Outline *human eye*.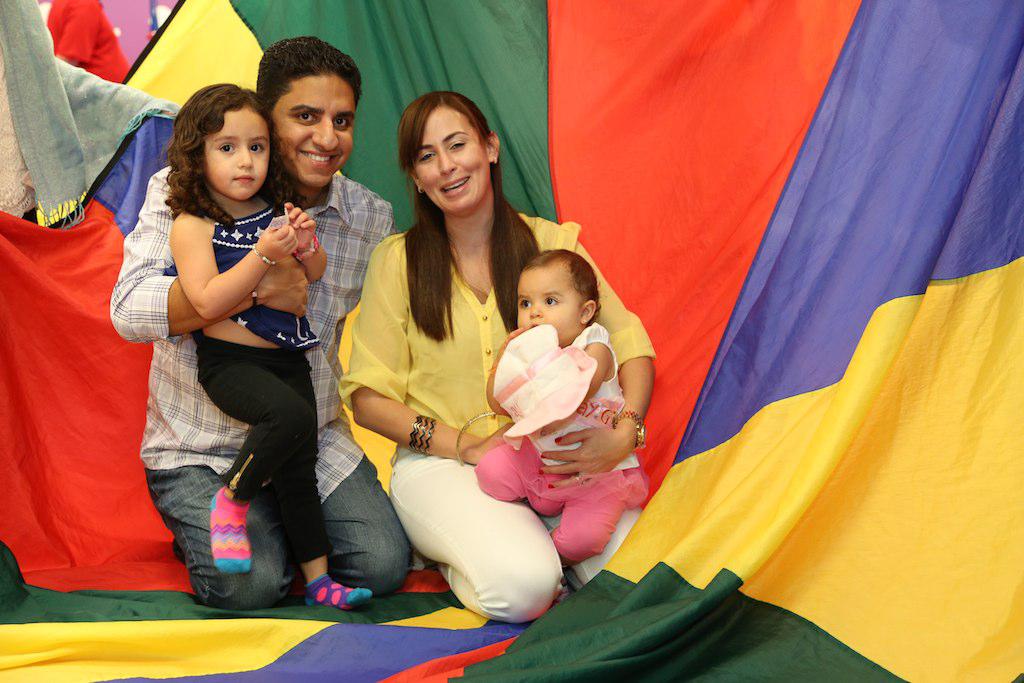
Outline: bbox=(250, 141, 264, 152).
